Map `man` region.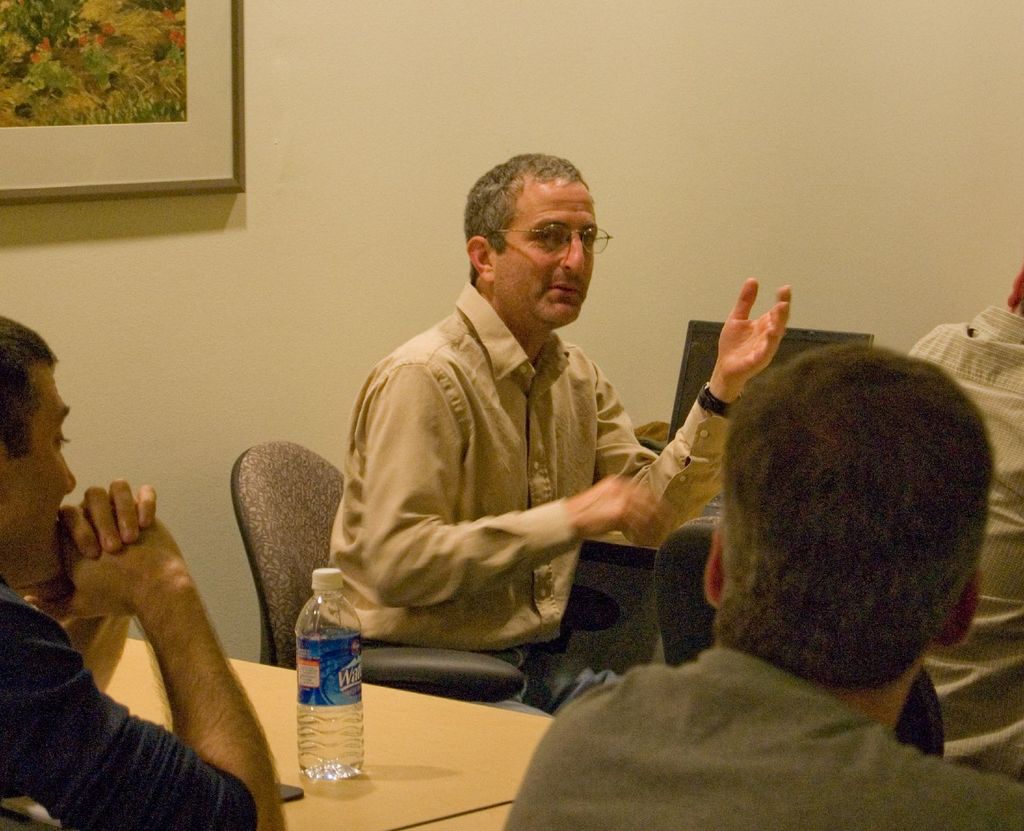
Mapped to [x1=310, y1=167, x2=727, y2=732].
